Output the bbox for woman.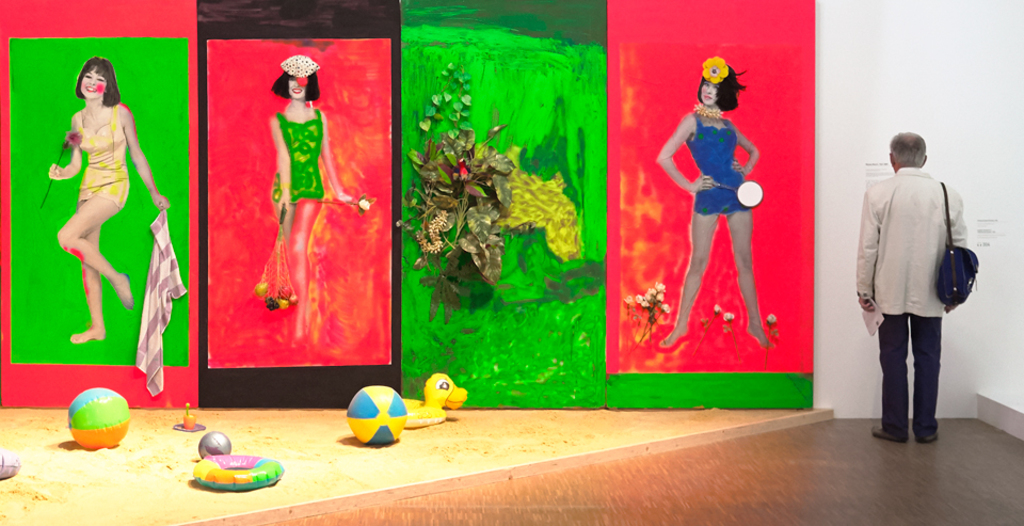
x1=649 y1=60 x2=774 y2=349.
